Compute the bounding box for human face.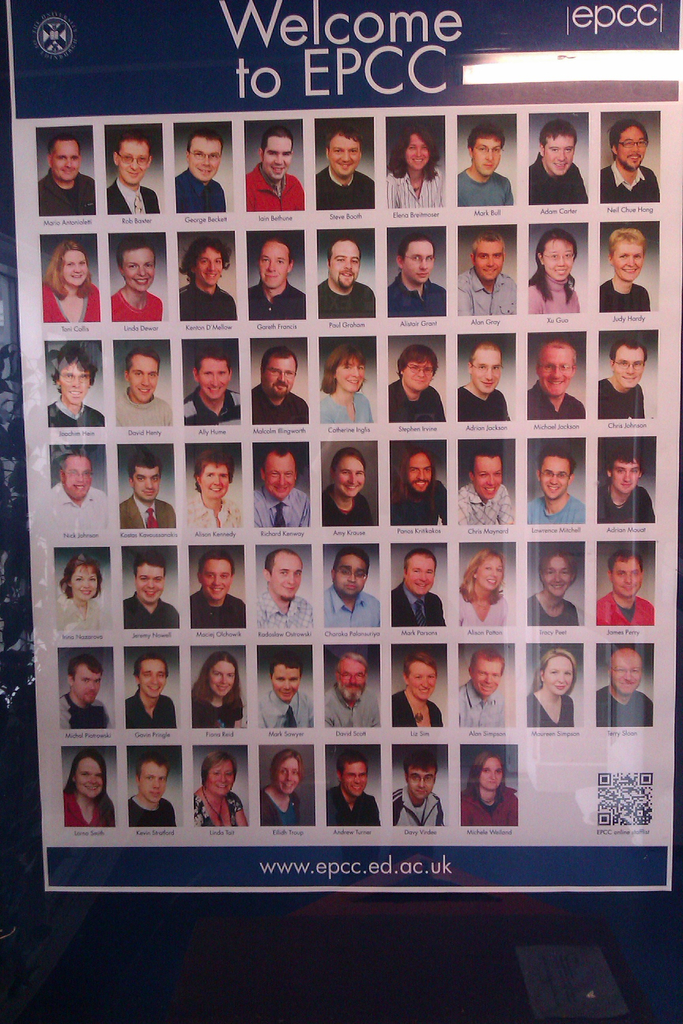
[272,660,305,705].
